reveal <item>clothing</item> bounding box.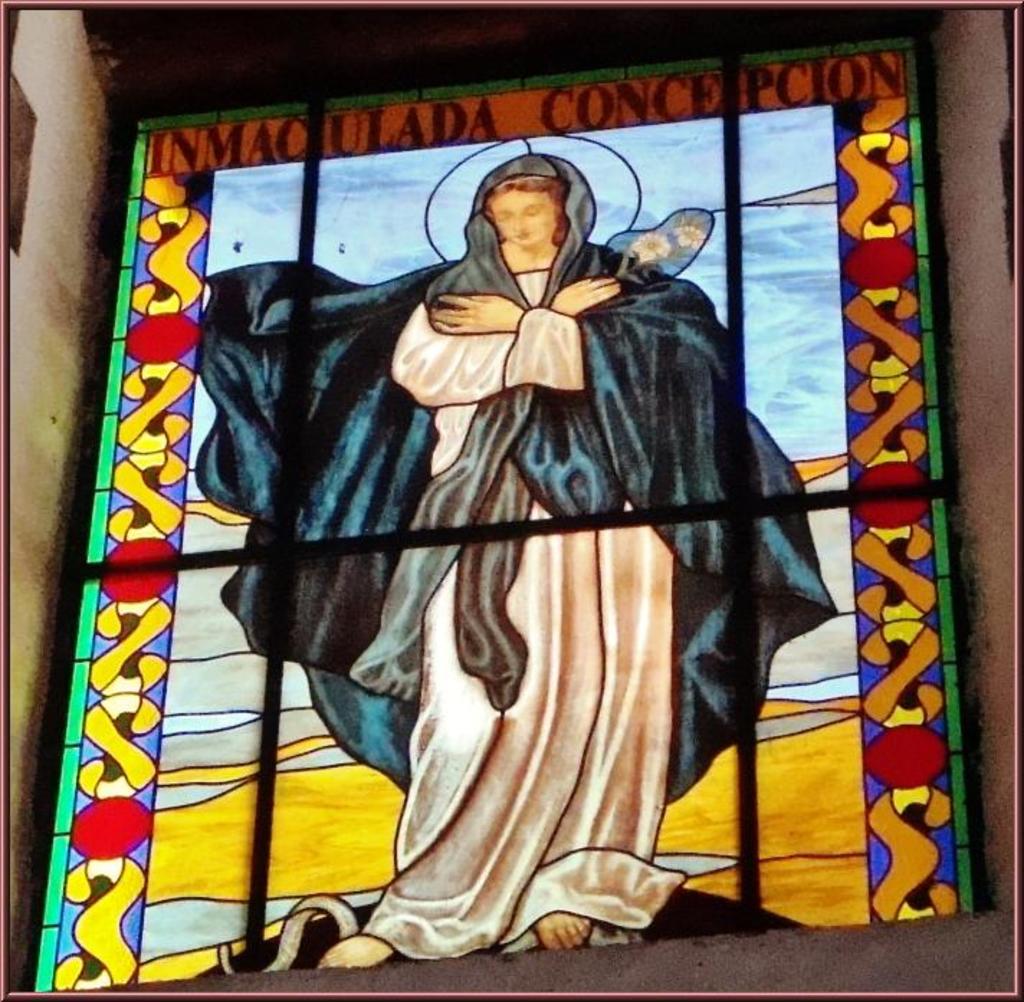
Revealed: Rect(201, 154, 838, 962).
